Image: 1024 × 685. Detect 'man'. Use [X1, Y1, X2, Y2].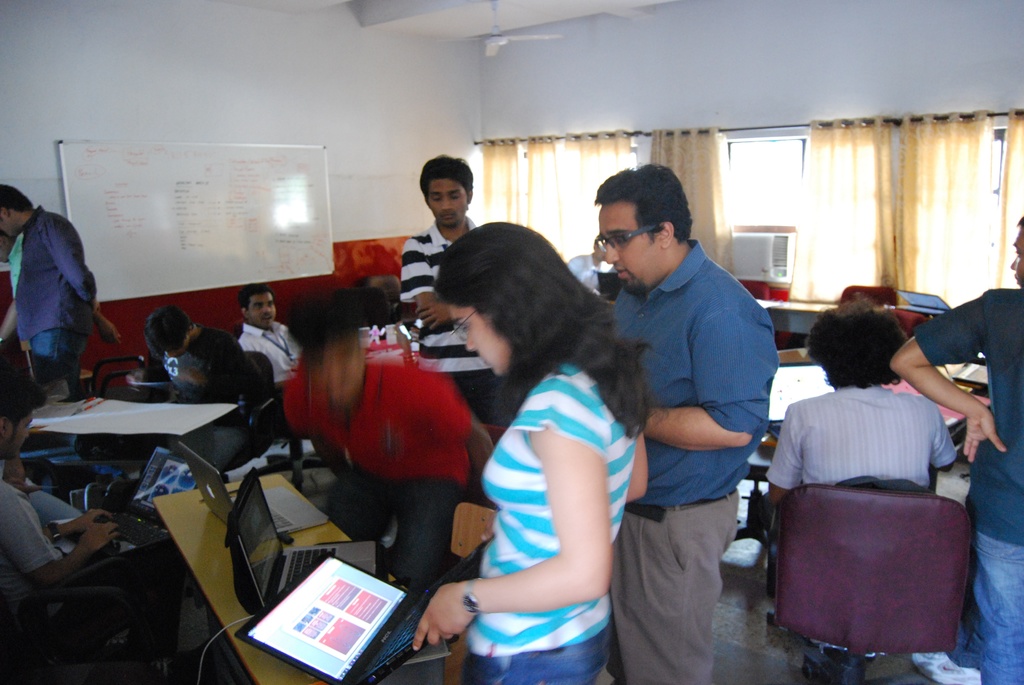
[237, 285, 305, 380].
